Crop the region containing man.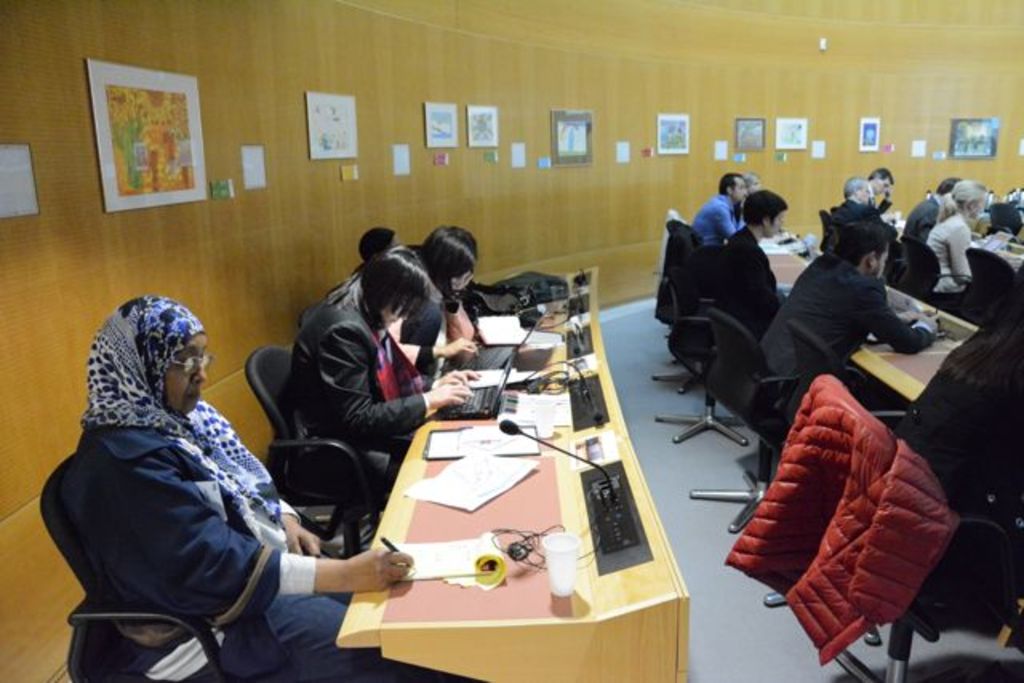
Crop region: detection(766, 216, 944, 397).
